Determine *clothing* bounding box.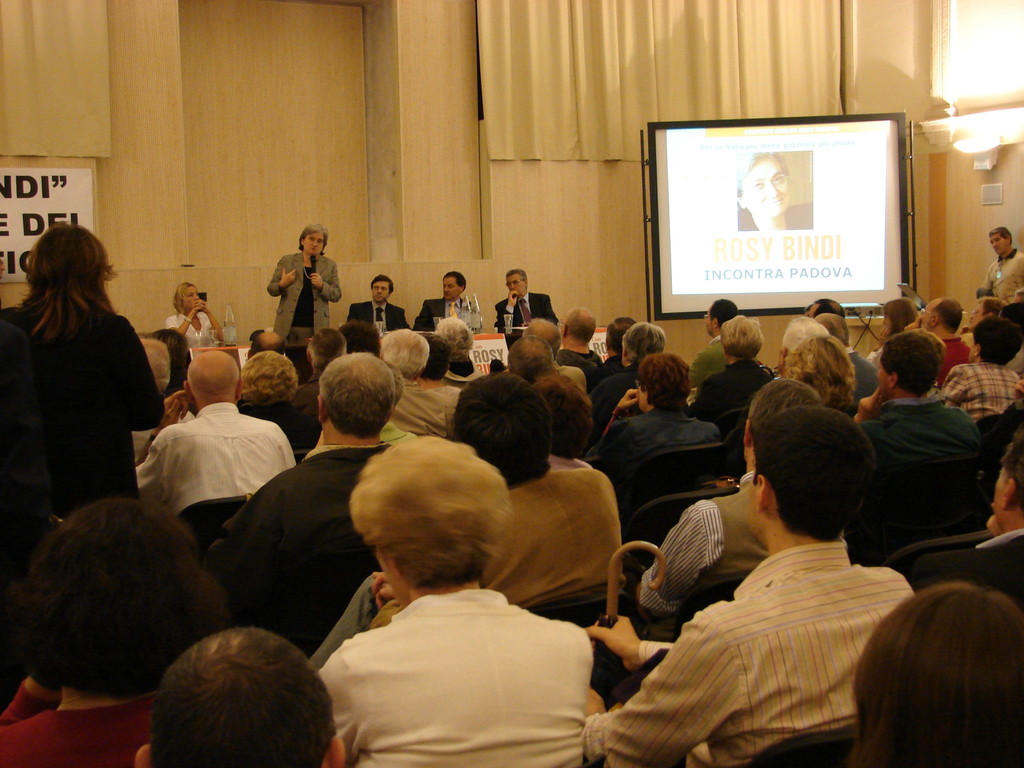
Determined: (311, 468, 625, 667).
